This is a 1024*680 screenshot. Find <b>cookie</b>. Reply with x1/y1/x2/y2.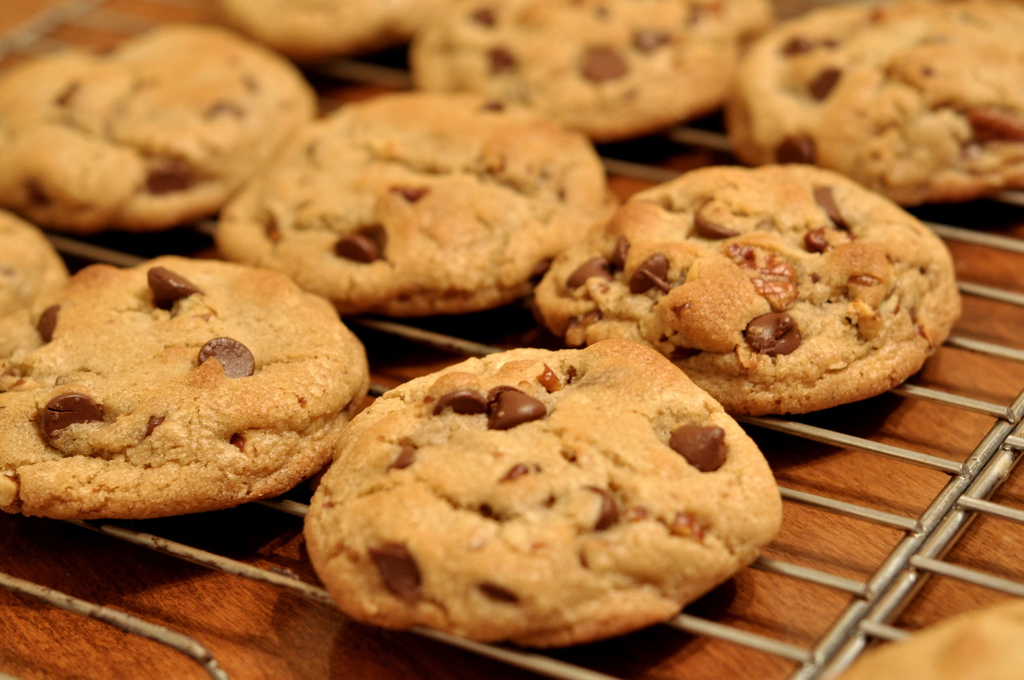
414/0/769/145.
